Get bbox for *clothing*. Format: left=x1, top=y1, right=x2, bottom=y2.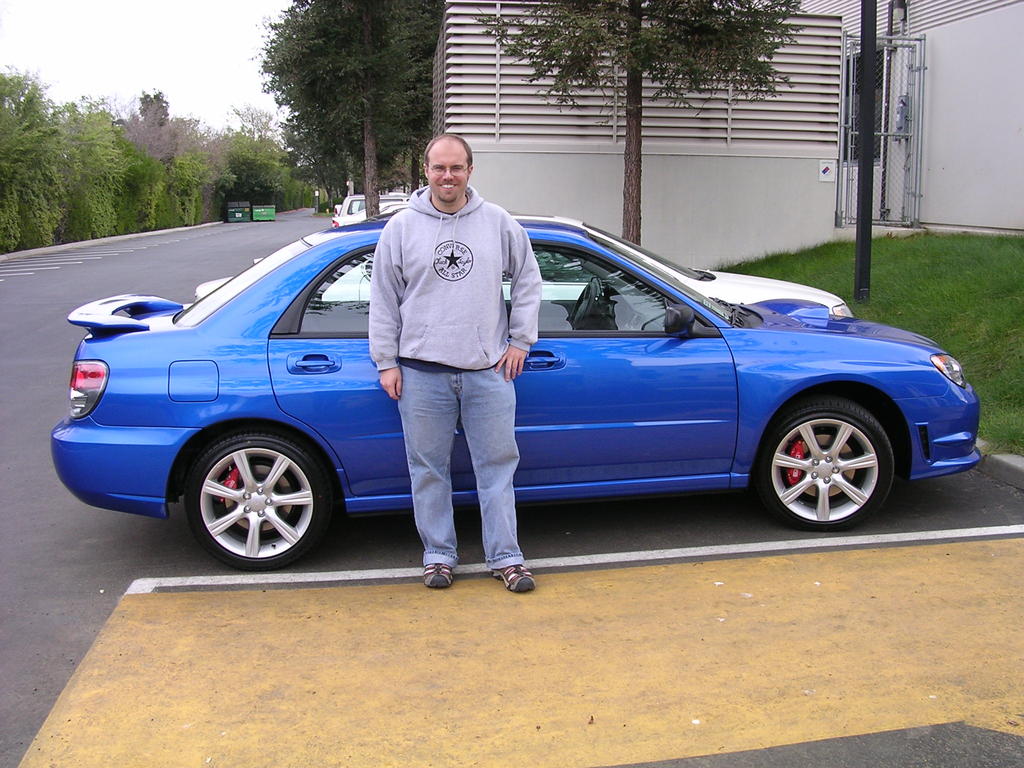
left=361, top=162, right=540, bottom=402.
